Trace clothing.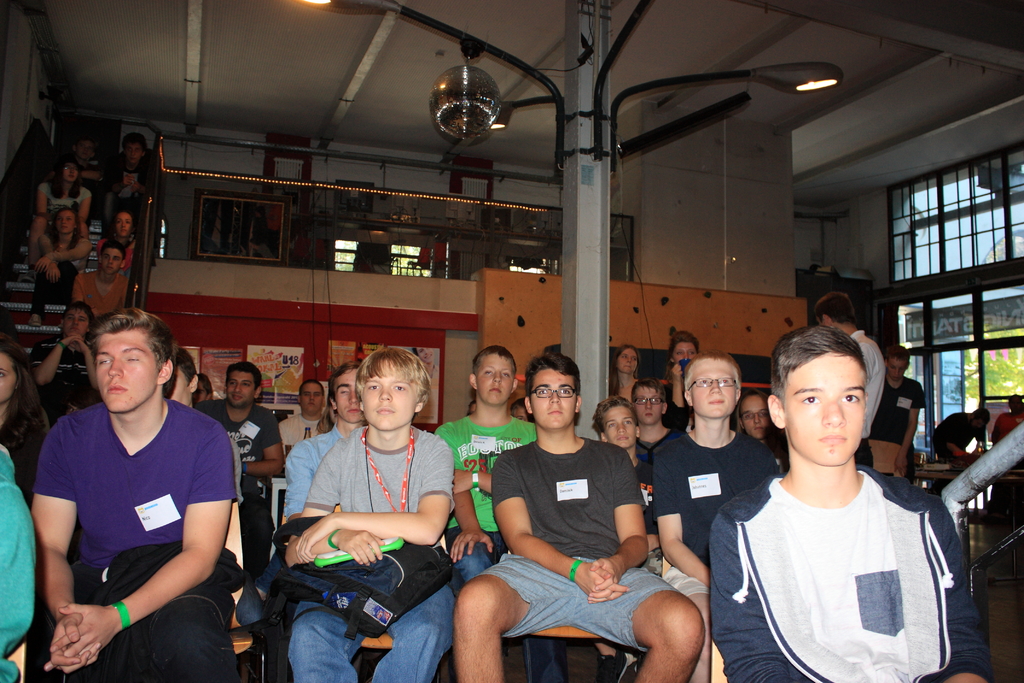
Traced to pyautogui.locateOnScreen(290, 579, 456, 682).
